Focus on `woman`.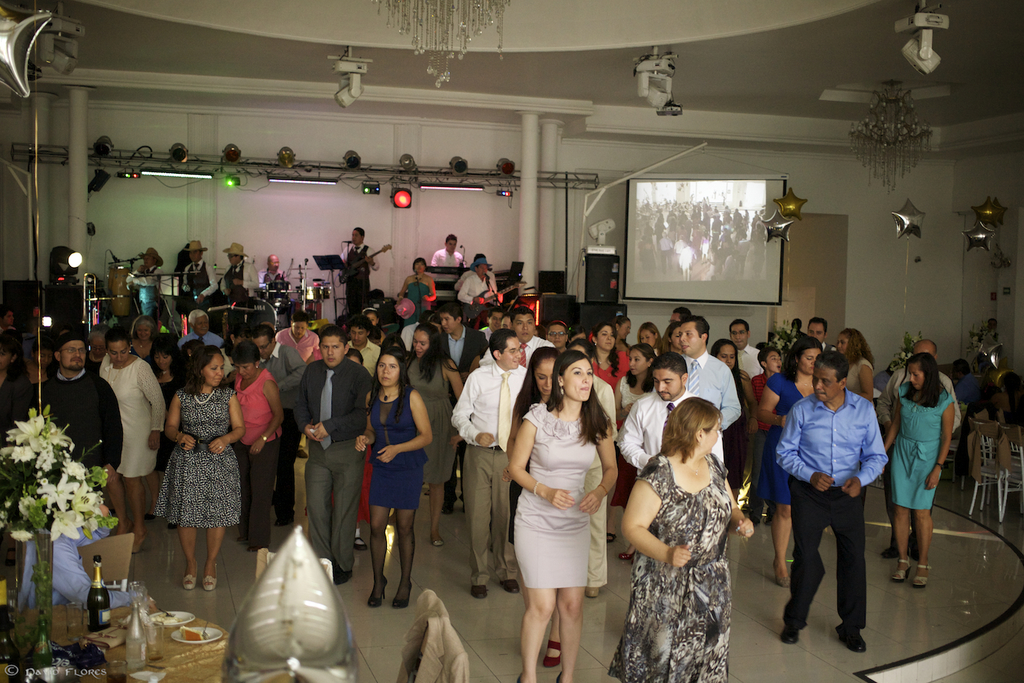
Focused at (499, 358, 624, 682).
